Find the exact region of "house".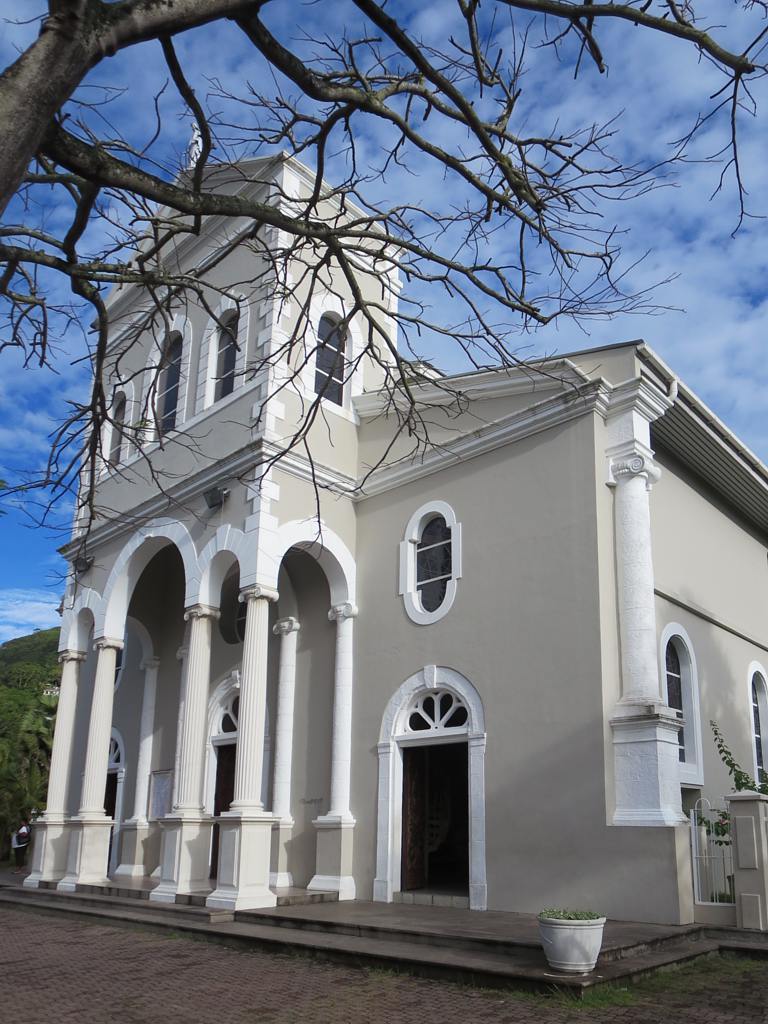
Exact region: 27 124 767 952.
